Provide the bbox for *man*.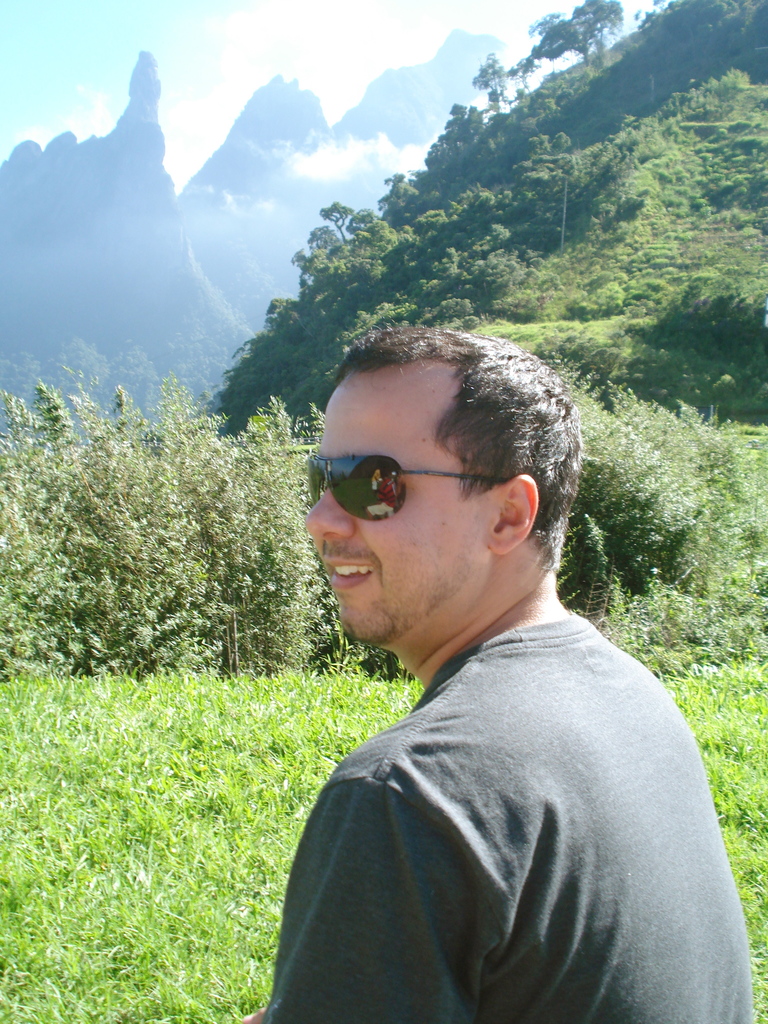
[left=211, top=283, right=742, bottom=1002].
